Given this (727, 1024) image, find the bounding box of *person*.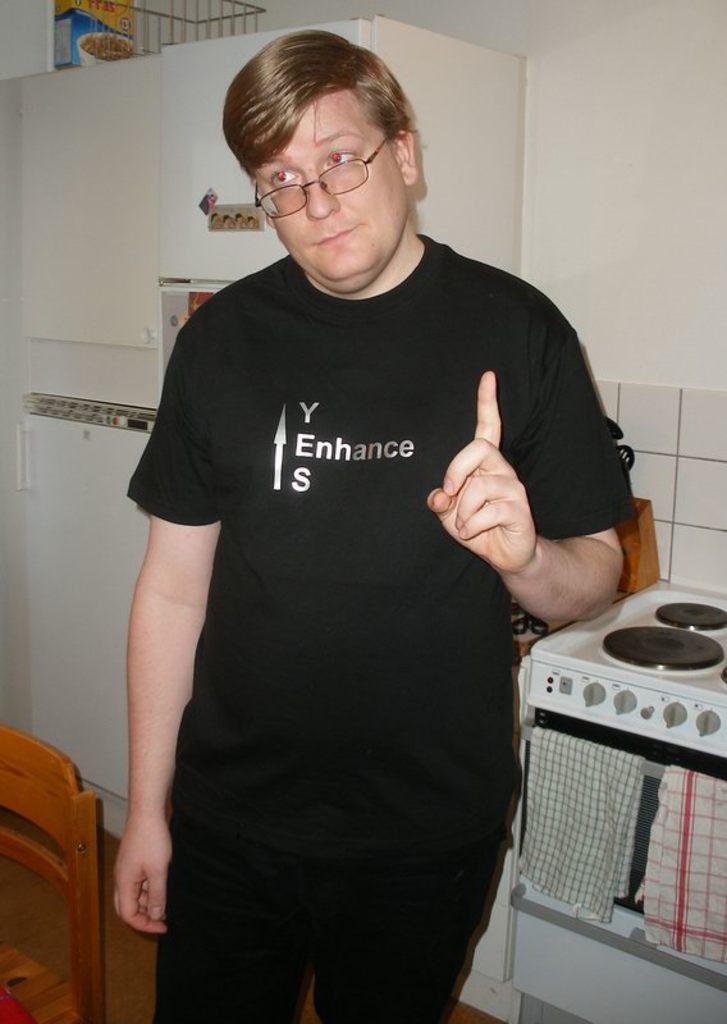
{"left": 97, "top": 26, "right": 632, "bottom": 1023}.
